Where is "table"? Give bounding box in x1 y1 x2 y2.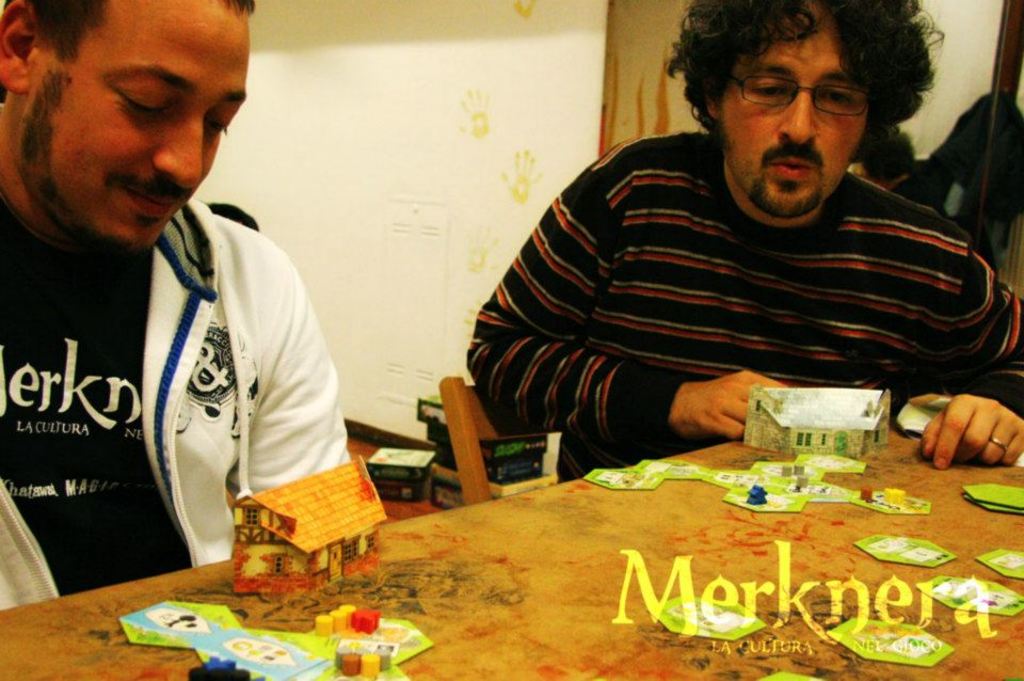
158 446 899 674.
